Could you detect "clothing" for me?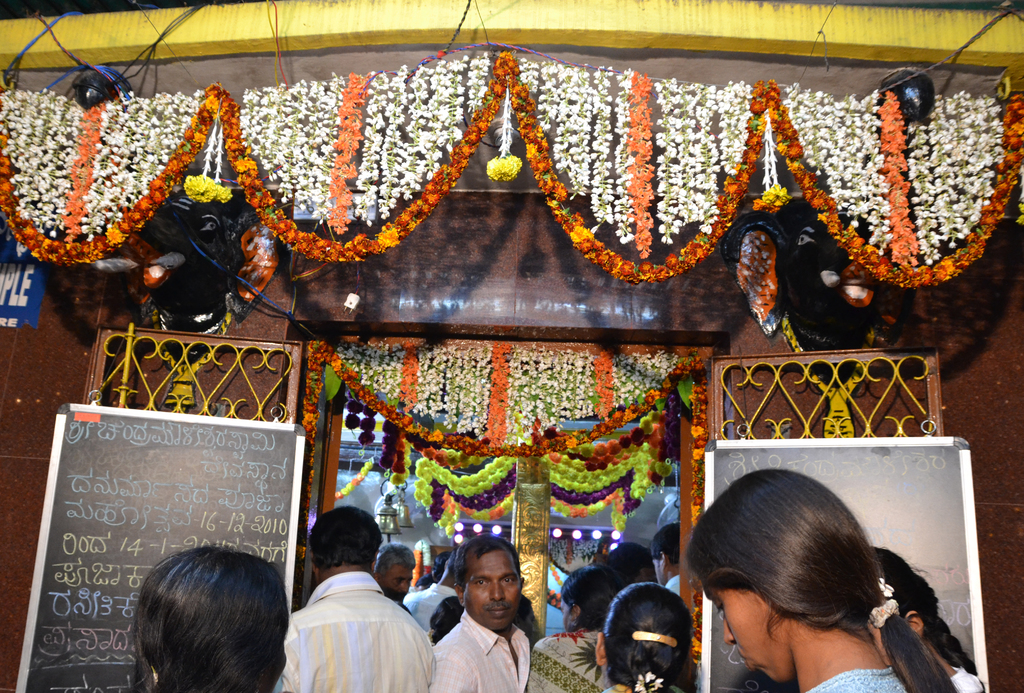
Detection result: box=[800, 665, 899, 692].
